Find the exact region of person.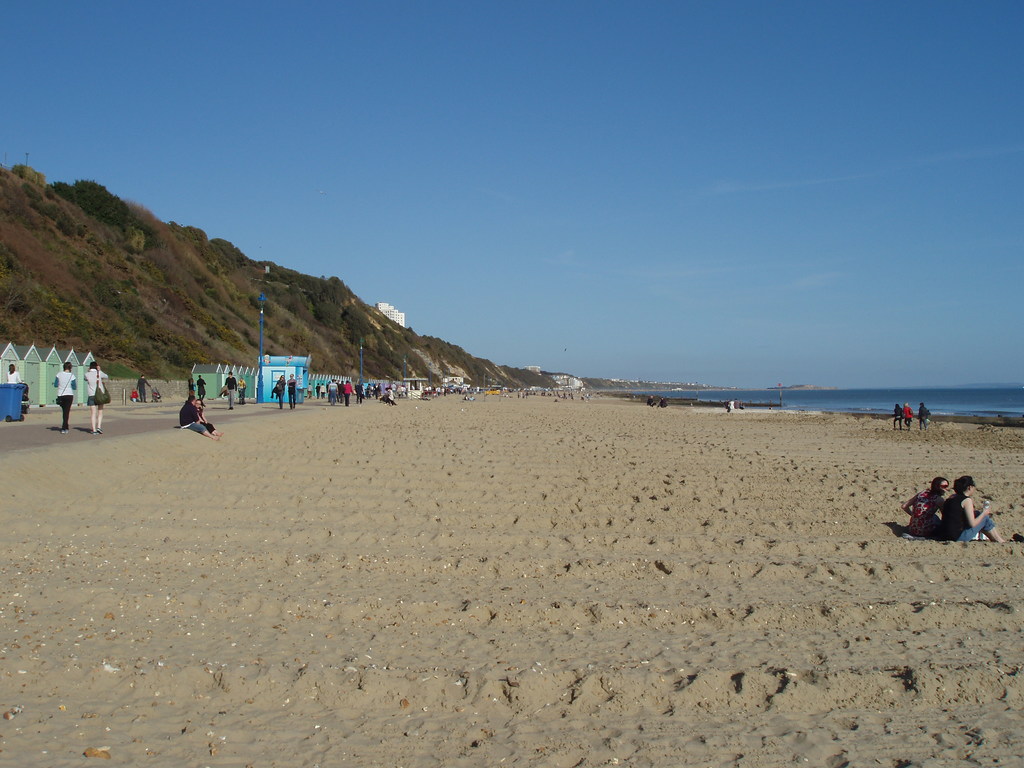
Exact region: box(274, 372, 286, 408).
